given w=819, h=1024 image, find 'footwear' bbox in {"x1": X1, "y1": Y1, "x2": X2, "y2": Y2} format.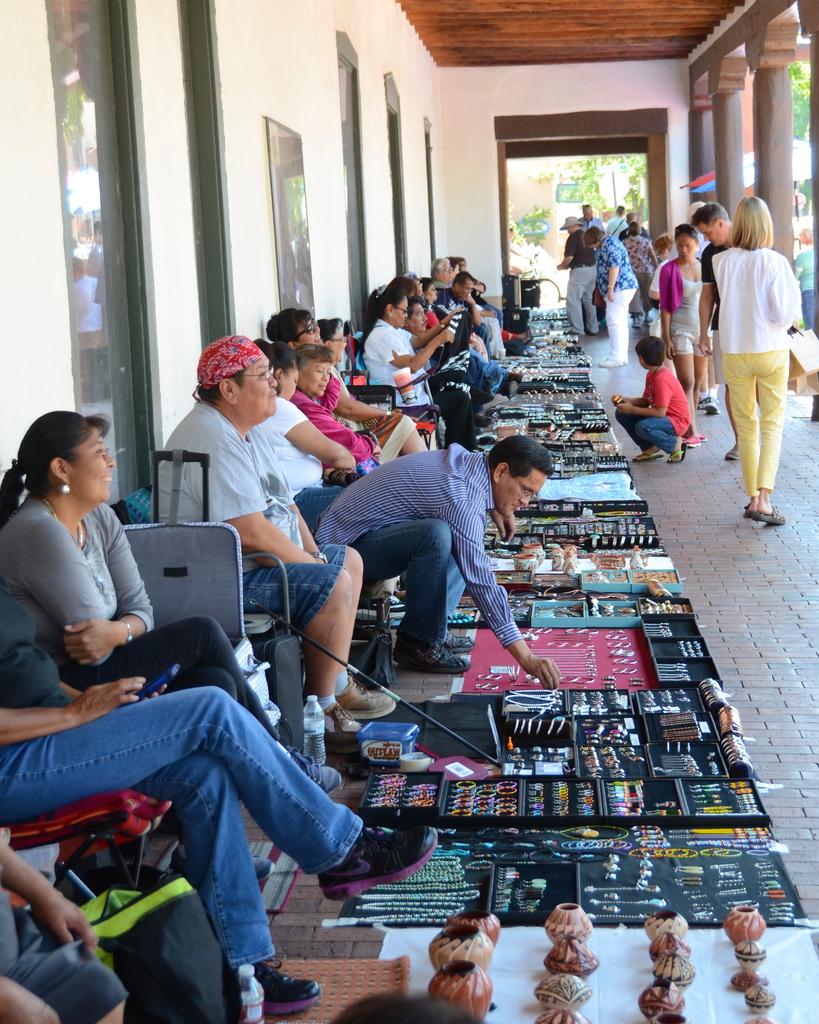
{"x1": 741, "y1": 497, "x2": 757, "y2": 518}.
